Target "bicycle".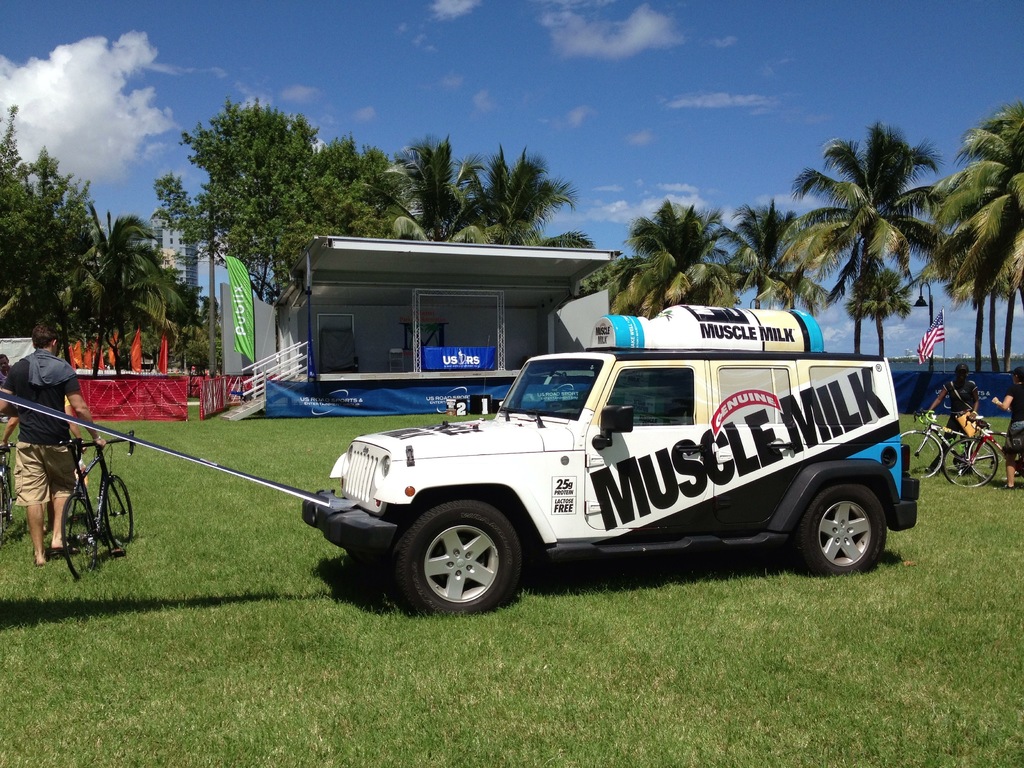
Target region: locate(898, 403, 1020, 480).
